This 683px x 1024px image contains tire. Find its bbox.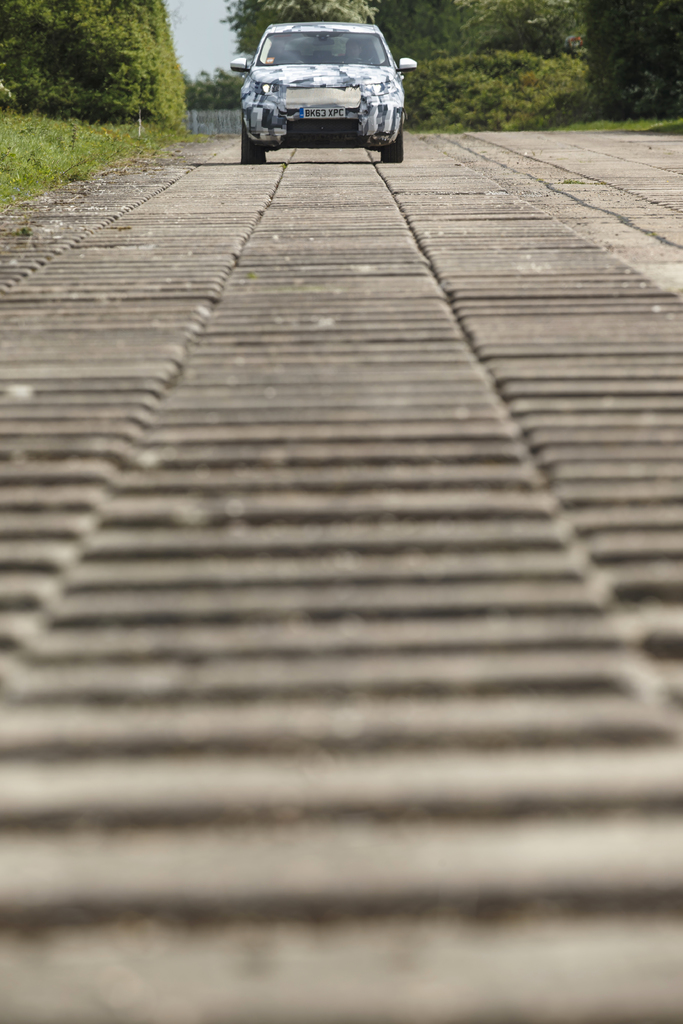
detection(379, 113, 407, 163).
